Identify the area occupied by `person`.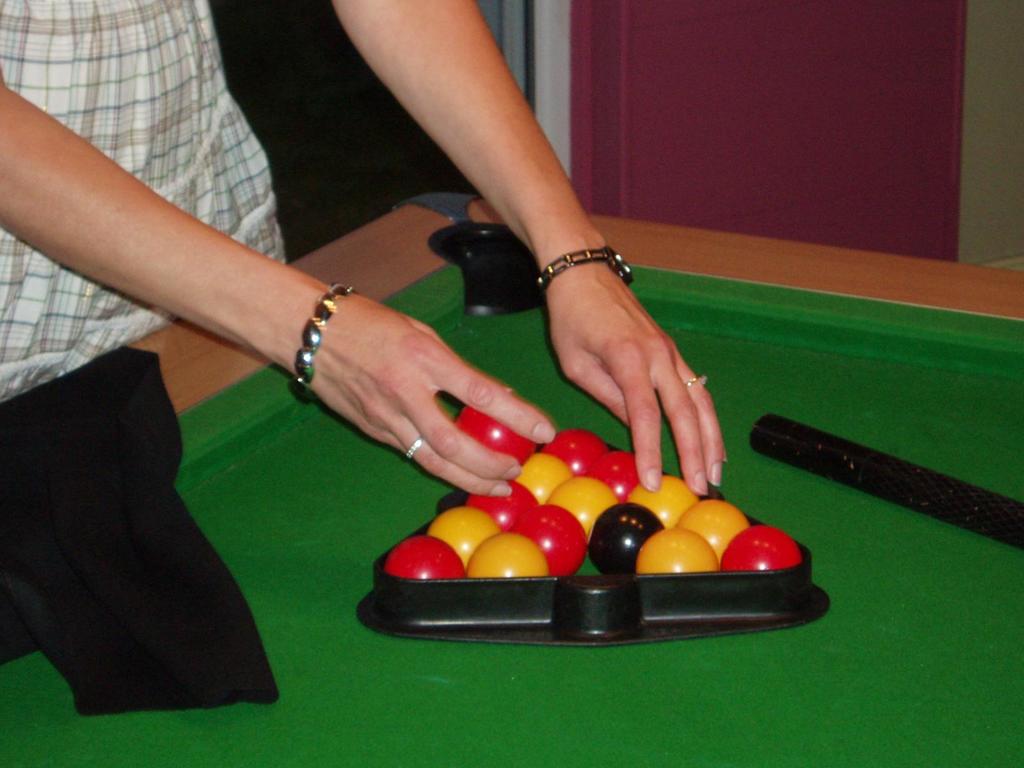
Area: 0:0:732:498.
